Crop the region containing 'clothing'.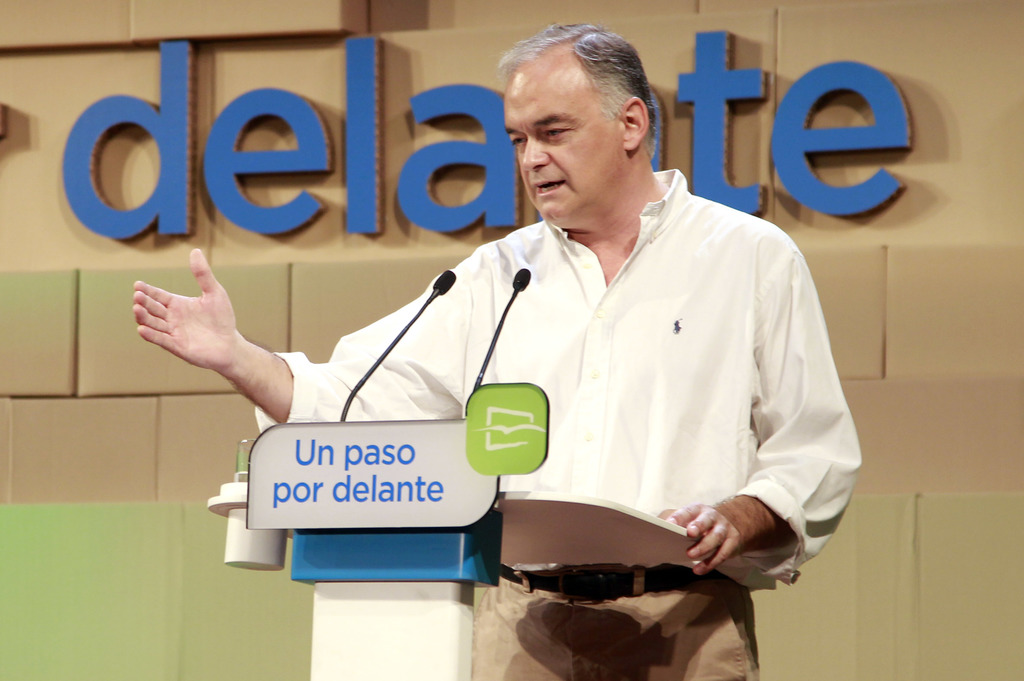
Crop region: 257 166 861 680.
